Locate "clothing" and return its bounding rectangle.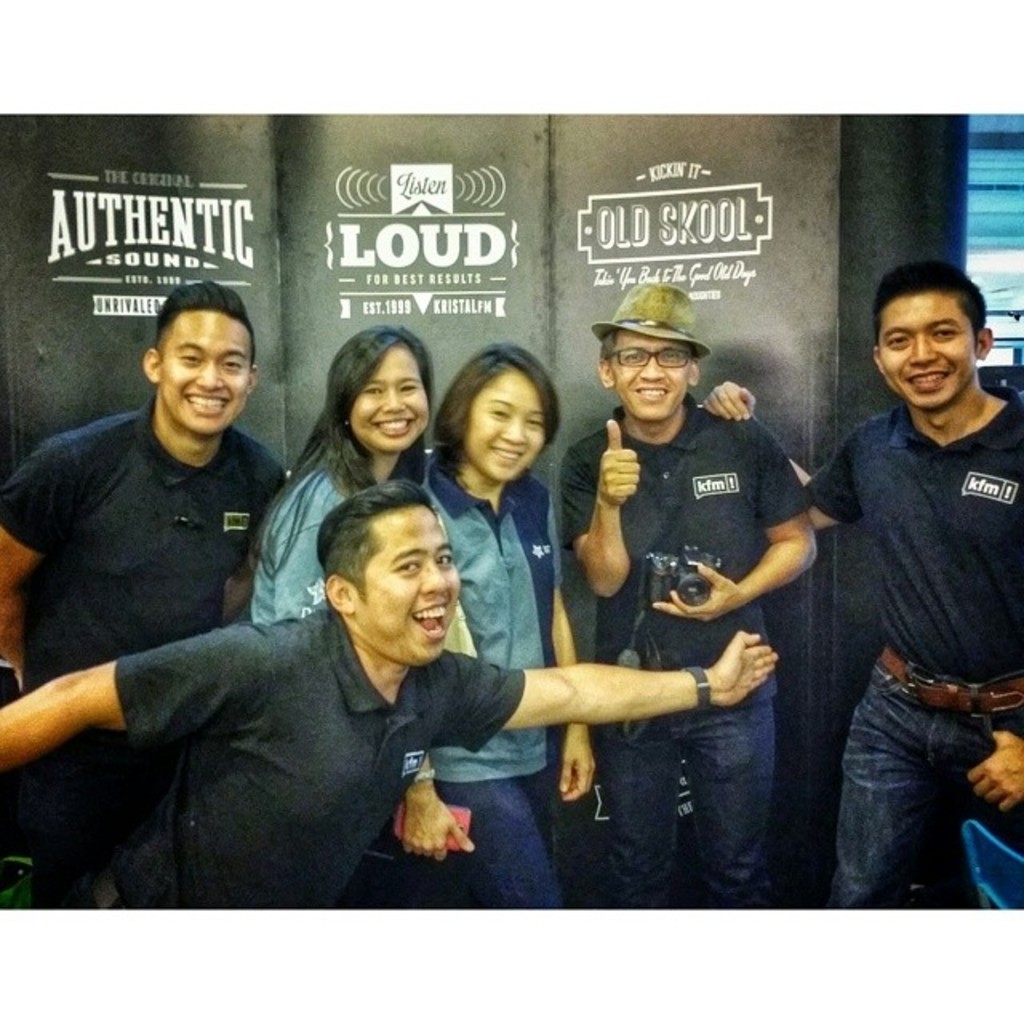
110:597:523:904.
